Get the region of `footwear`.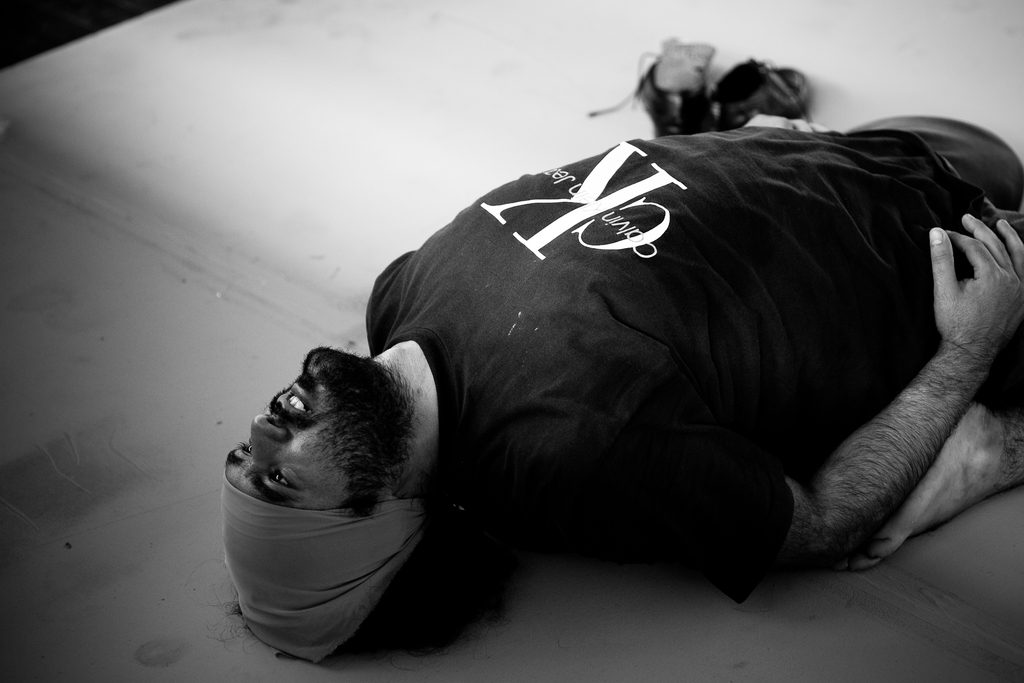
left=575, top=42, right=726, bottom=144.
